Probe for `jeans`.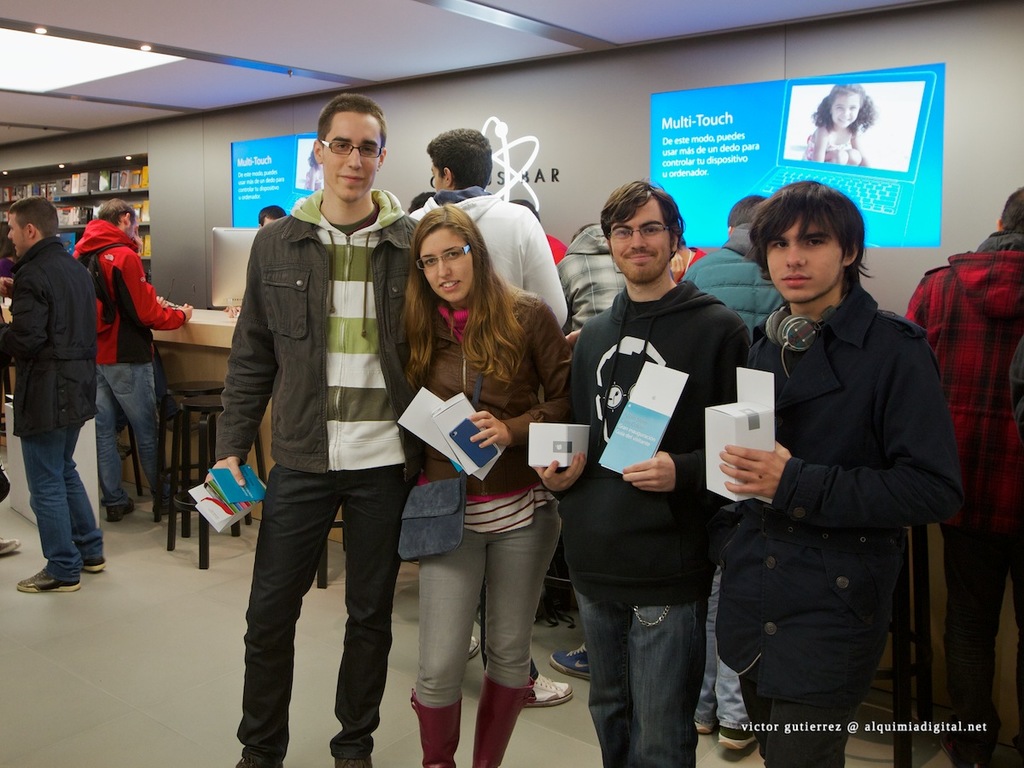
Probe result: pyautogui.locateOnScreen(228, 466, 402, 767).
